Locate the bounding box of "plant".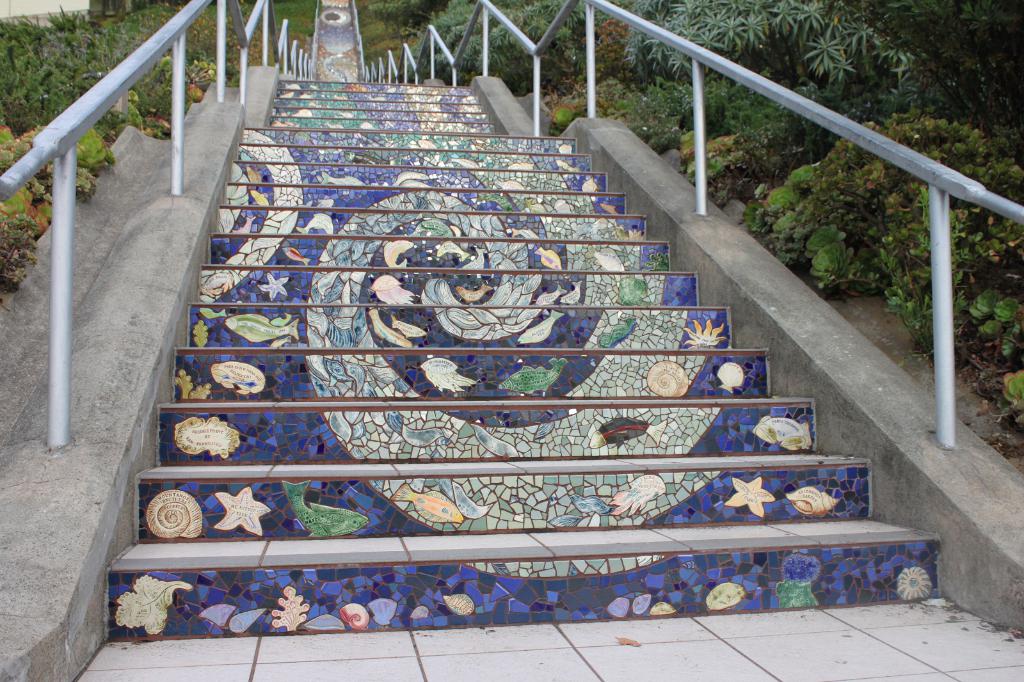
Bounding box: 47, 0, 103, 90.
